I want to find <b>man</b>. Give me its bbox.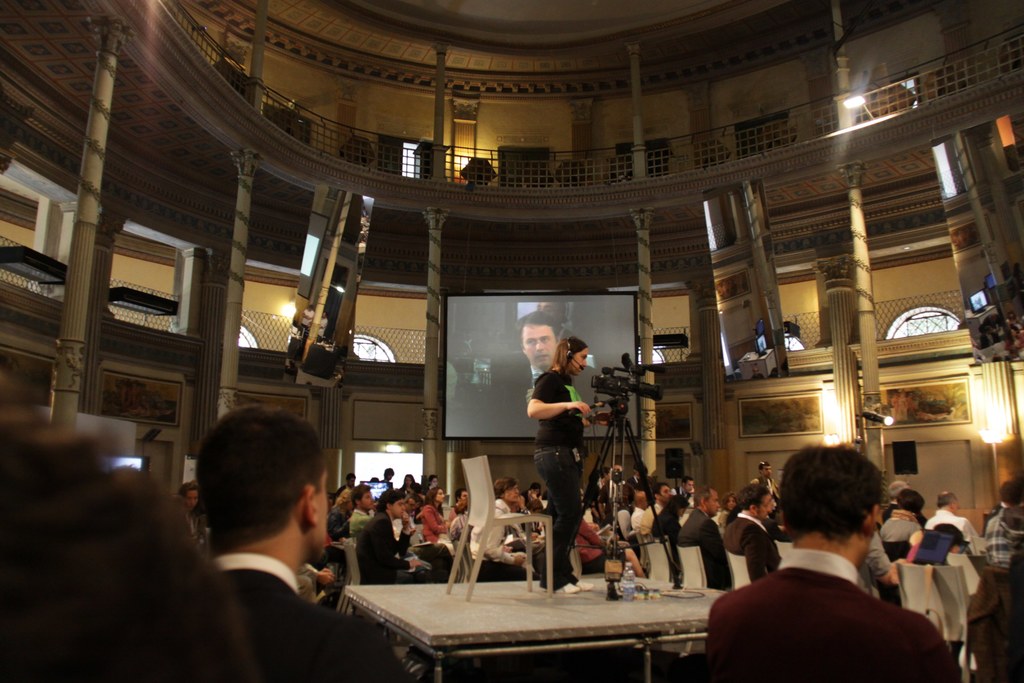
crop(882, 481, 931, 534).
